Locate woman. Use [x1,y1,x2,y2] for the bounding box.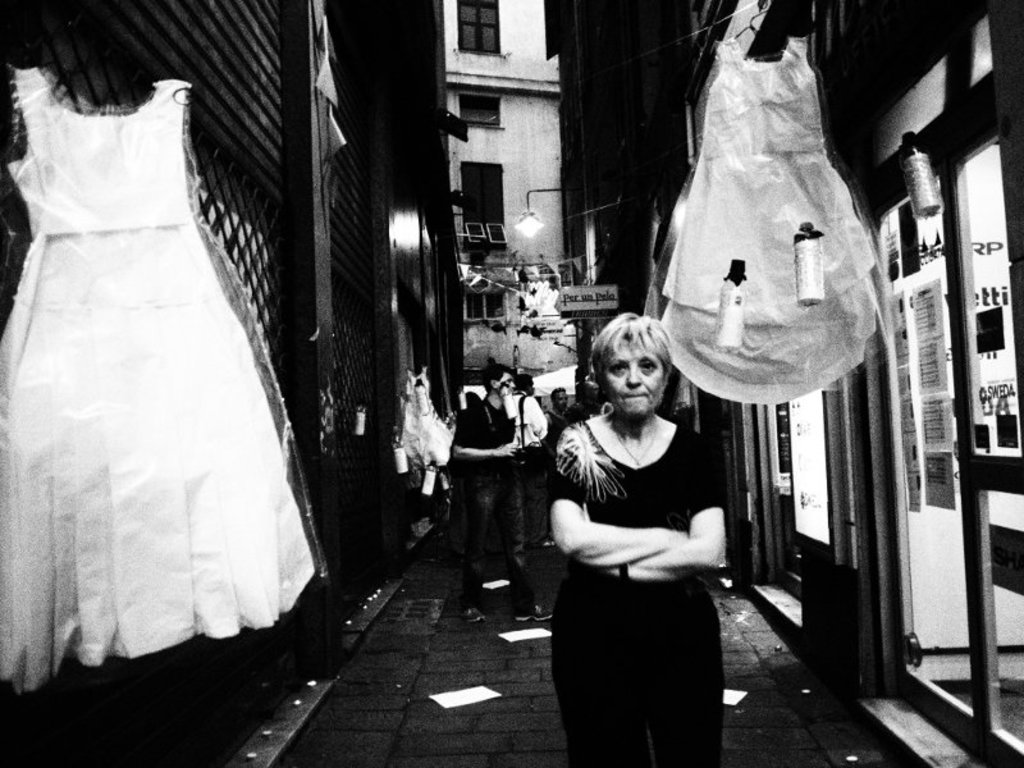
[544,274,742,767].
